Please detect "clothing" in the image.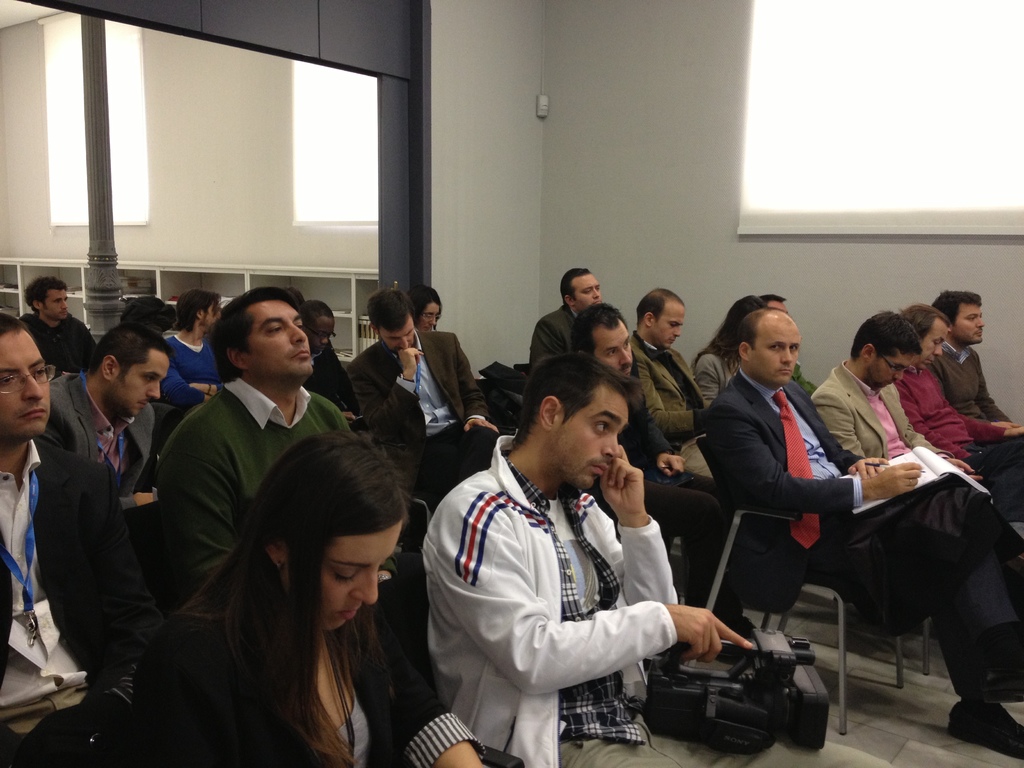
locate(691, 351, 729, 410).
